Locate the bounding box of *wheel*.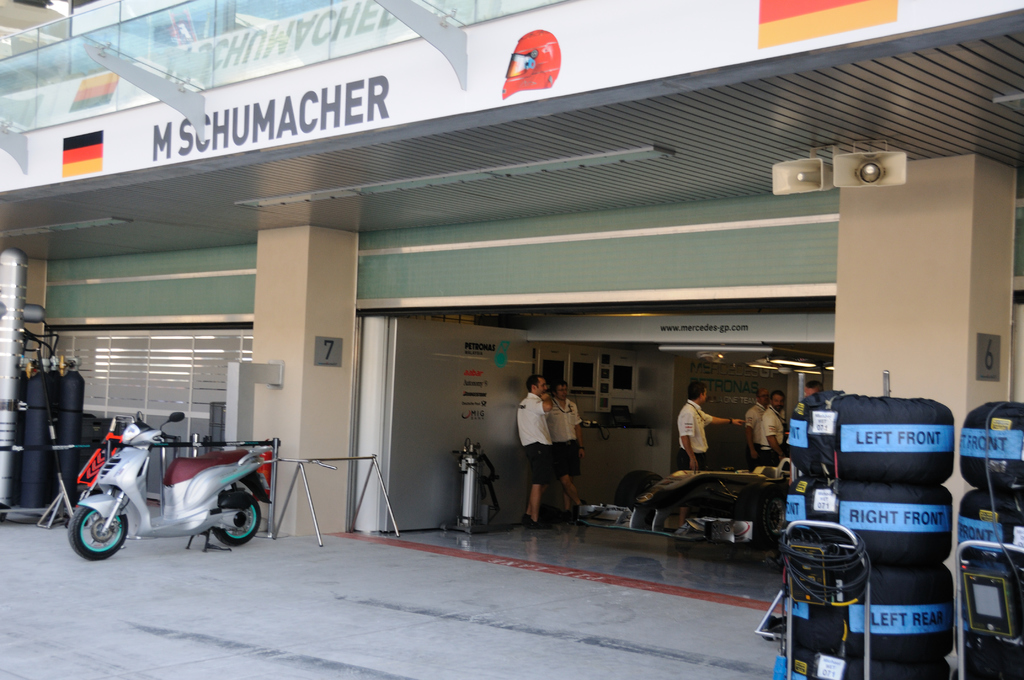
Bounding box: (211,491,260,547).
